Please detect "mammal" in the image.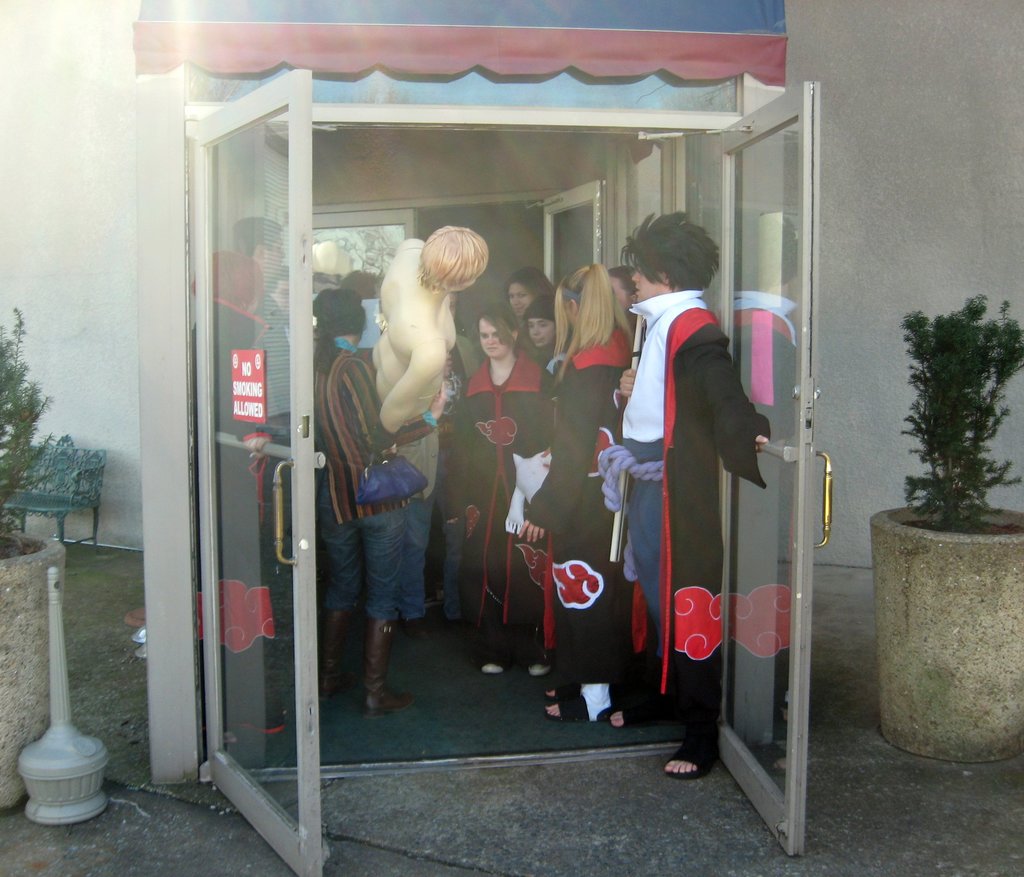
left=452, top=307, right=556, bottom=675.
